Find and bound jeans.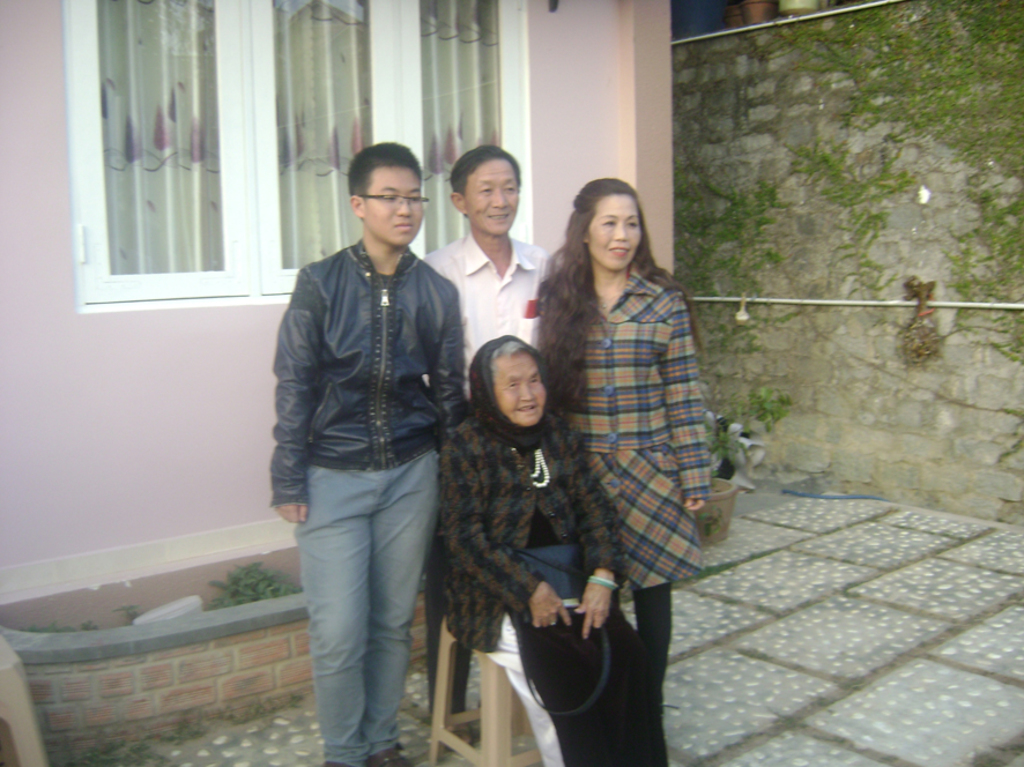
Bound: 285:448:441:753.
